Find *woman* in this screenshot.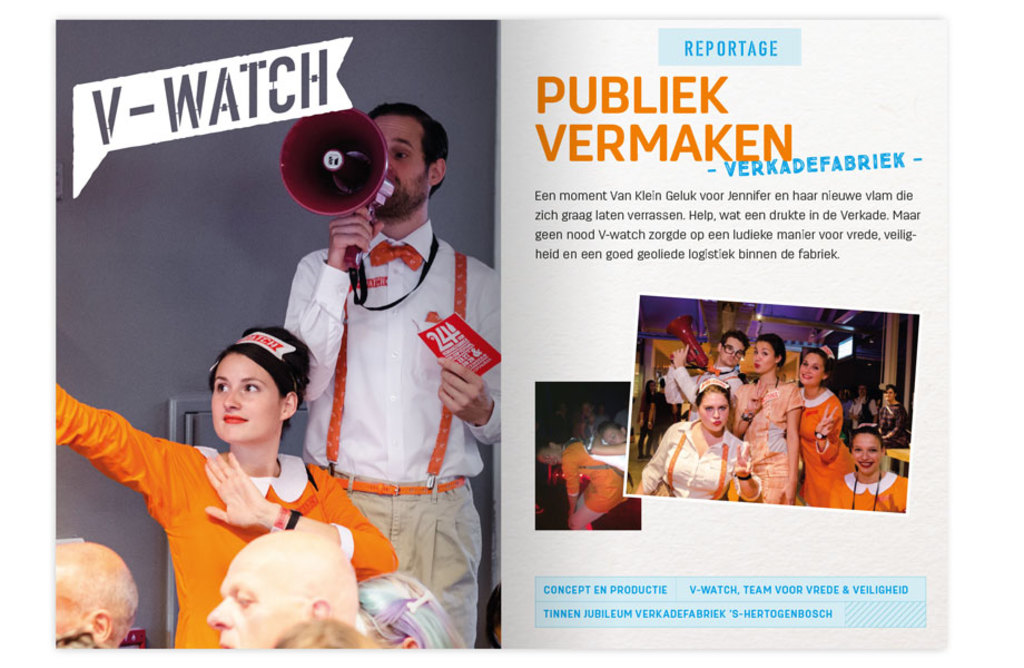
The bounding box for *woman* is region(664, 381, 775, 509).
